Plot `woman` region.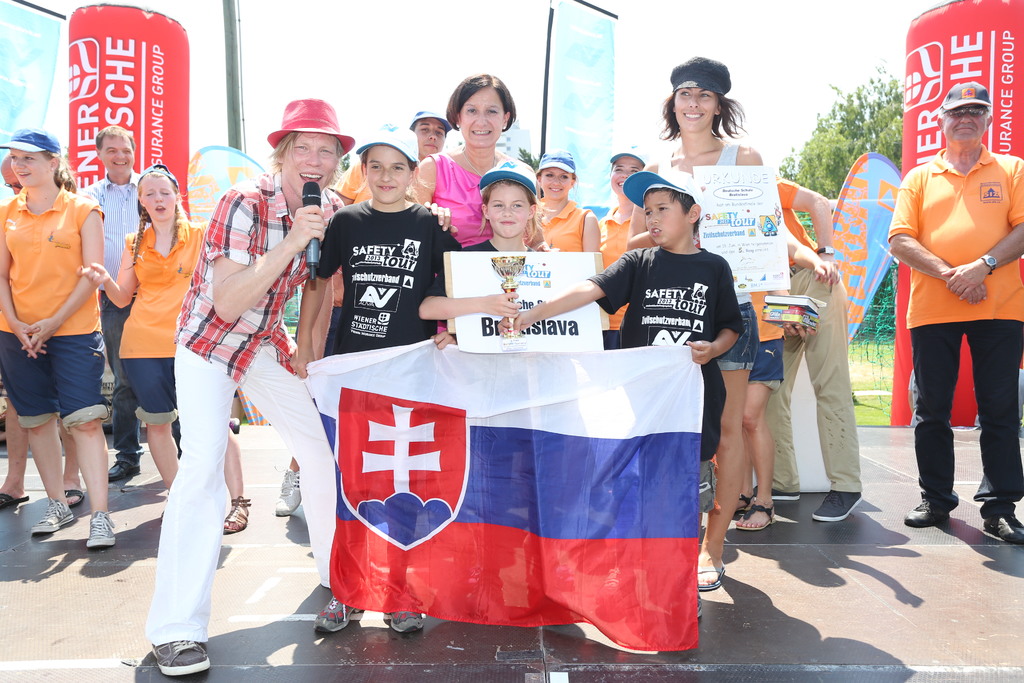
Plotted at <box>408,71,520,248</box>.
